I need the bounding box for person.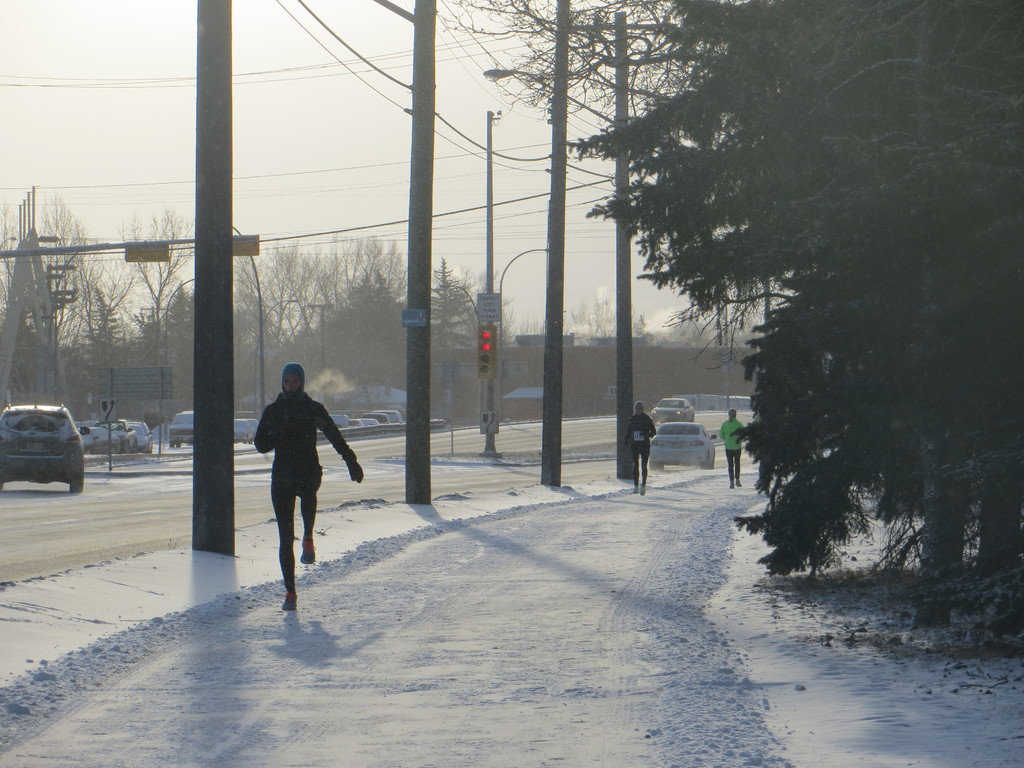
Here it is: x1=624 y1=401 x2=654 y2=497.
